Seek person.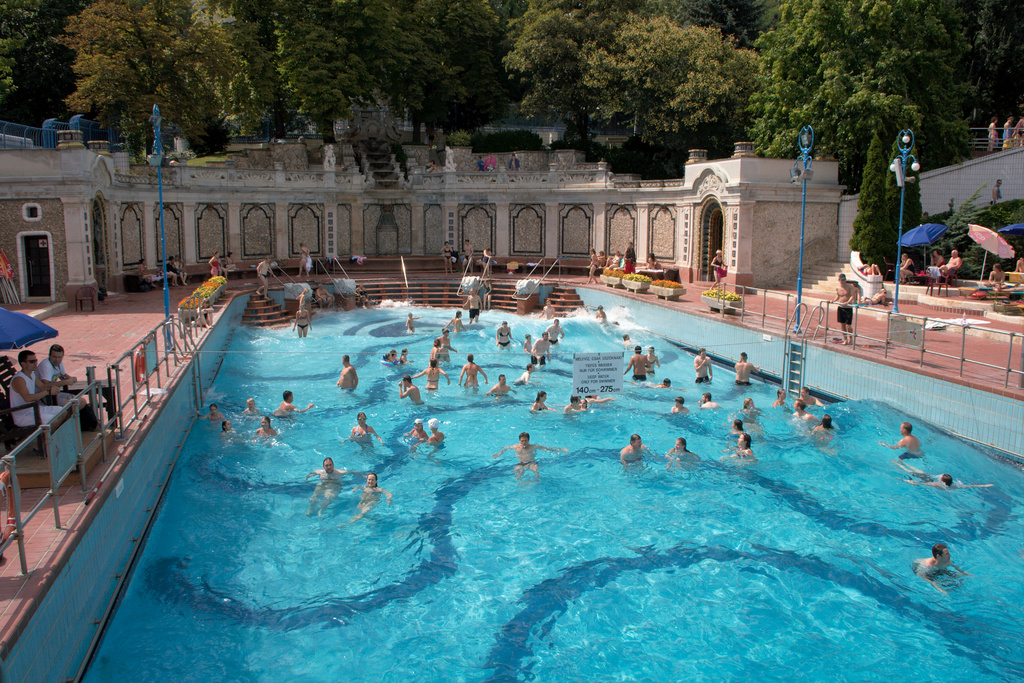
crop(435, 325, 458, 356).
